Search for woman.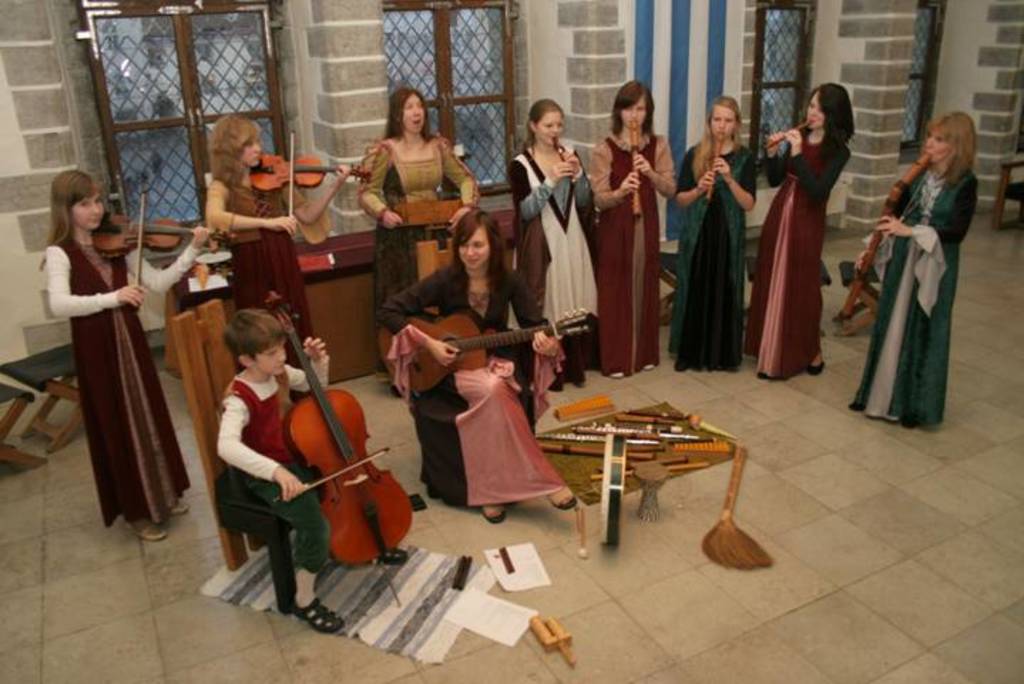
Found at [588, 81, 676, 379].
